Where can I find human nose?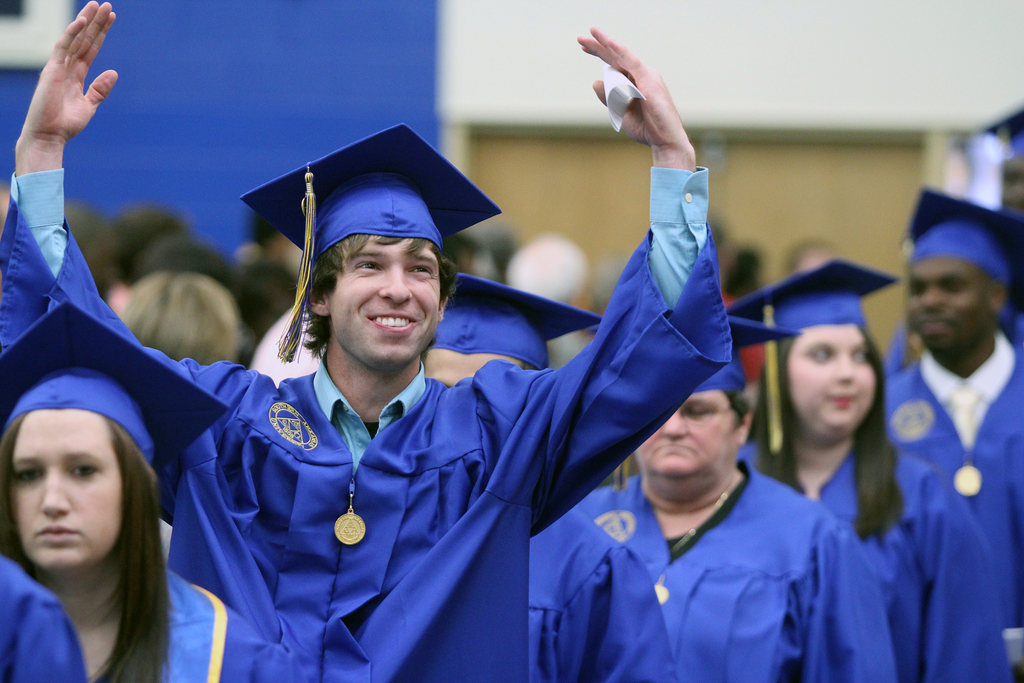
You can find it at <box>41,475,75,514</box>.
